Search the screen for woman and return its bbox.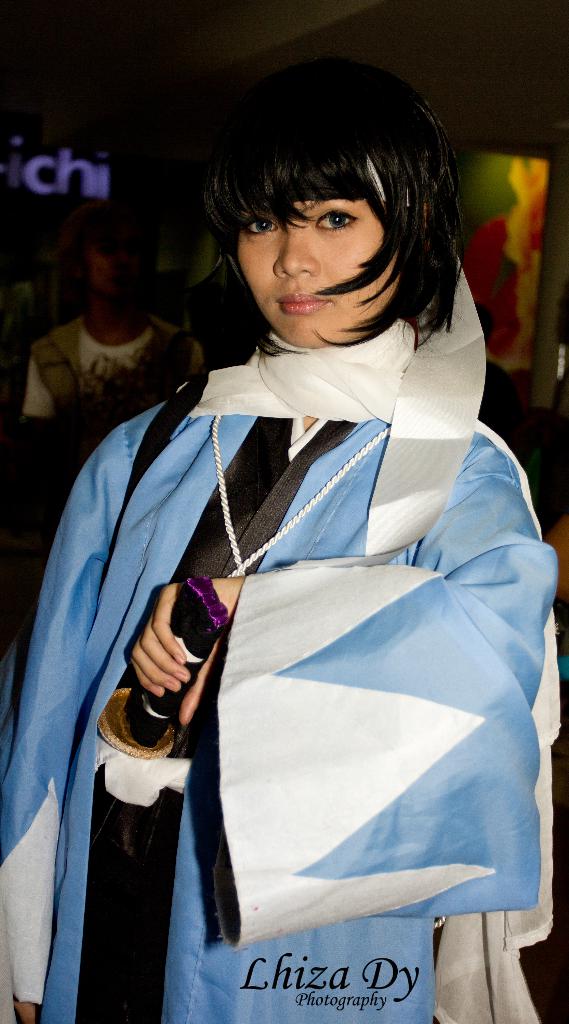
Found: BBox(67, 59, 500, 1012).
